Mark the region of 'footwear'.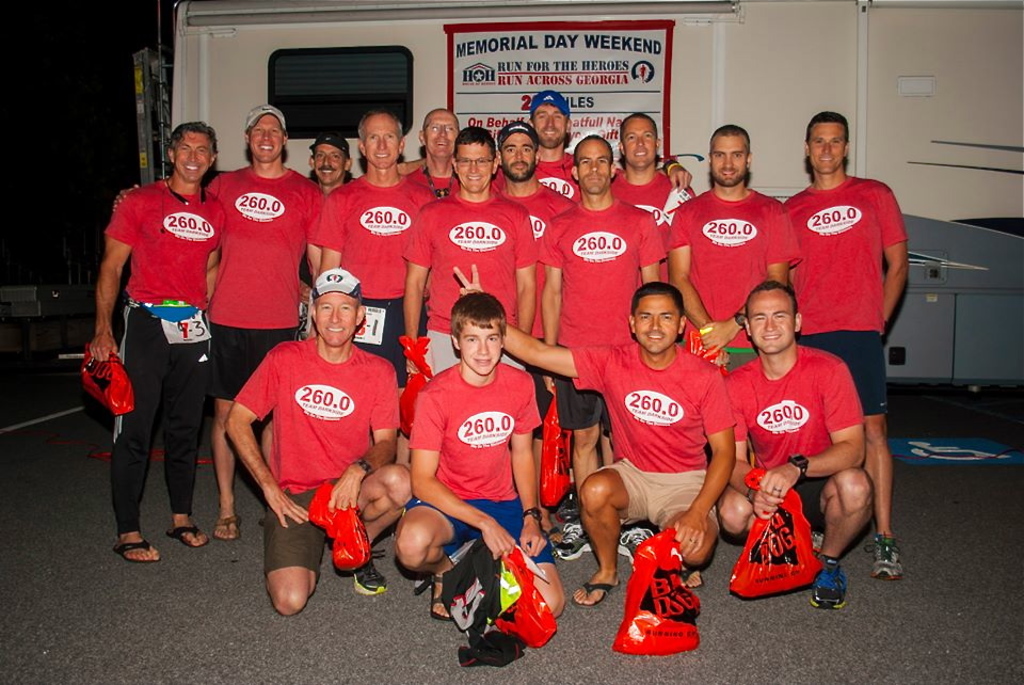
Region: select_region(867, 528, 902, 577).
